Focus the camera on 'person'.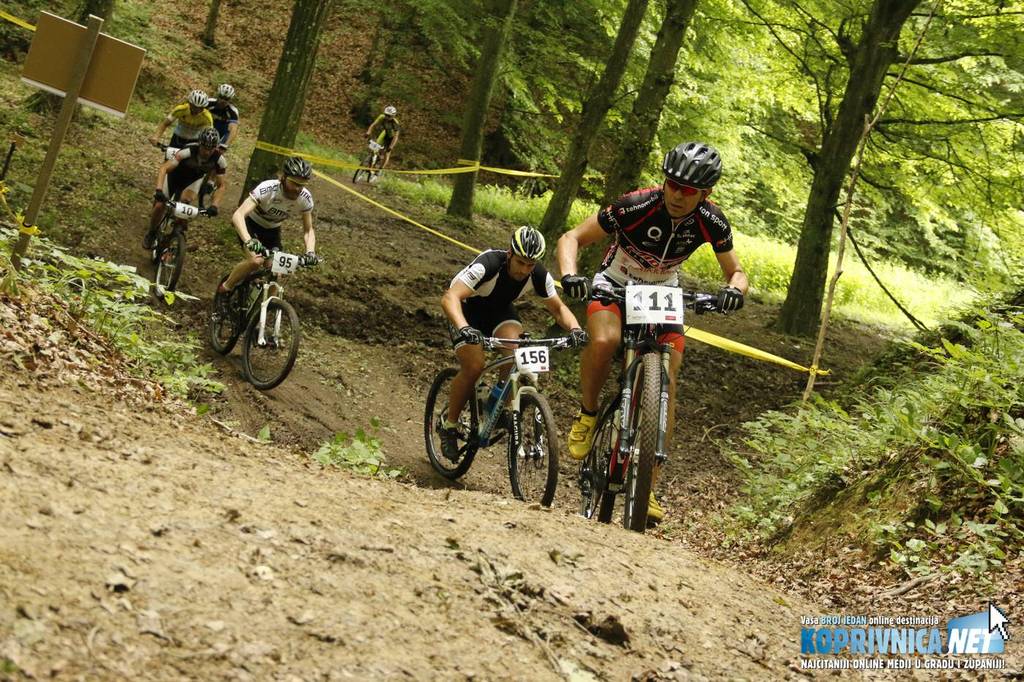
Focus region: region(437, 221, 581, 466).
